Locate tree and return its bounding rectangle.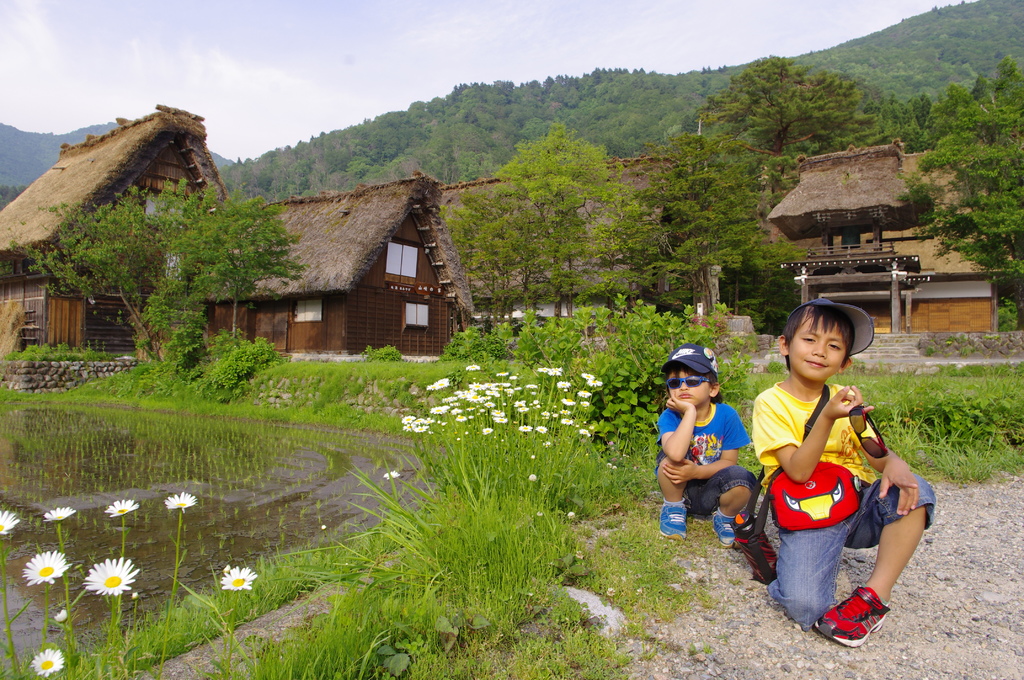
[803, 54, 1023, 152].
